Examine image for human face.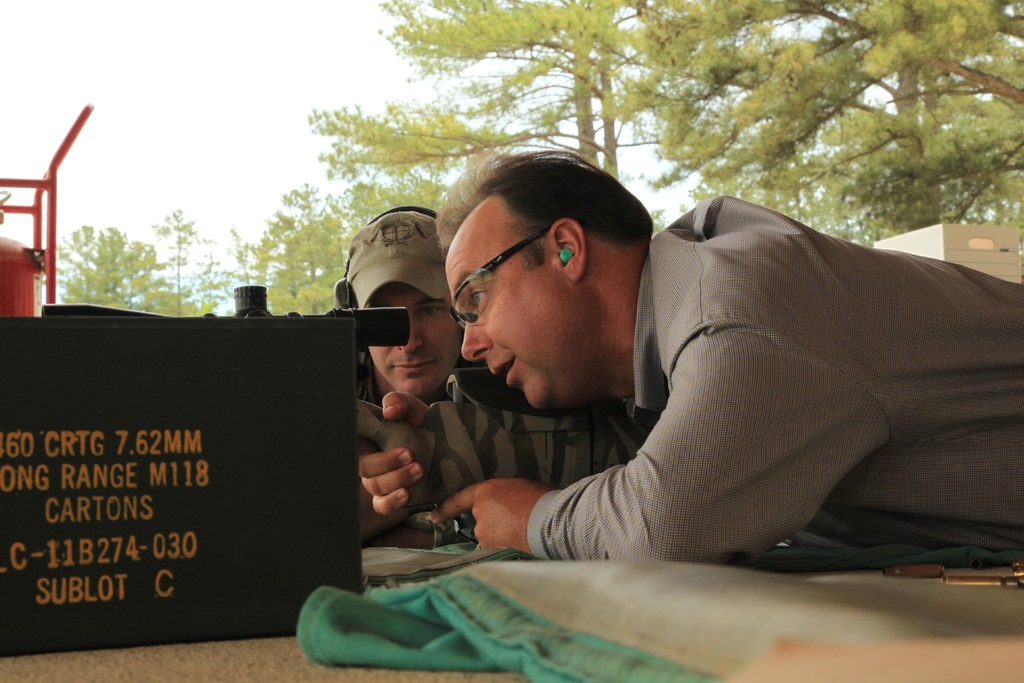
Examination result: (441, 192, 550, 411).
